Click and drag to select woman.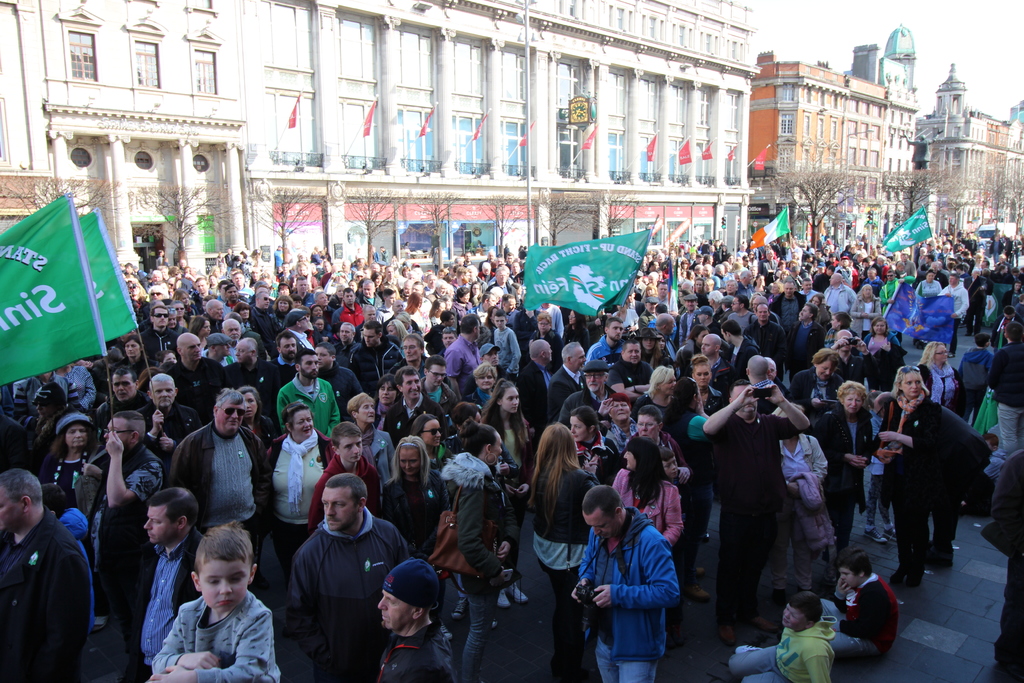
Selection: 22 382 70 443.
